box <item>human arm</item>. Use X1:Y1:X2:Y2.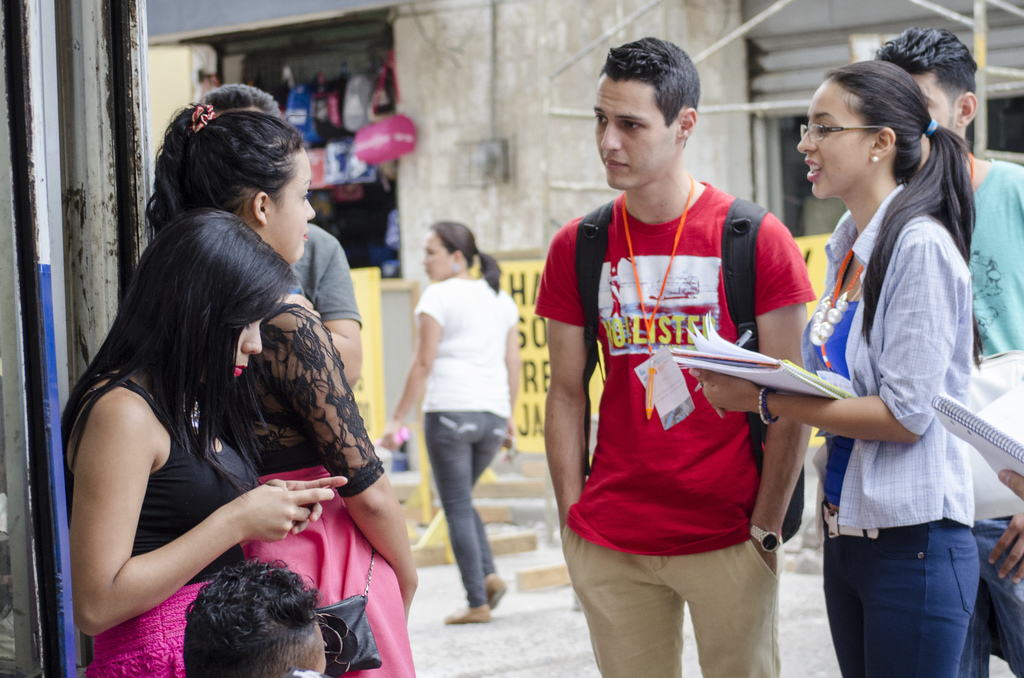
72:391:330:637.
